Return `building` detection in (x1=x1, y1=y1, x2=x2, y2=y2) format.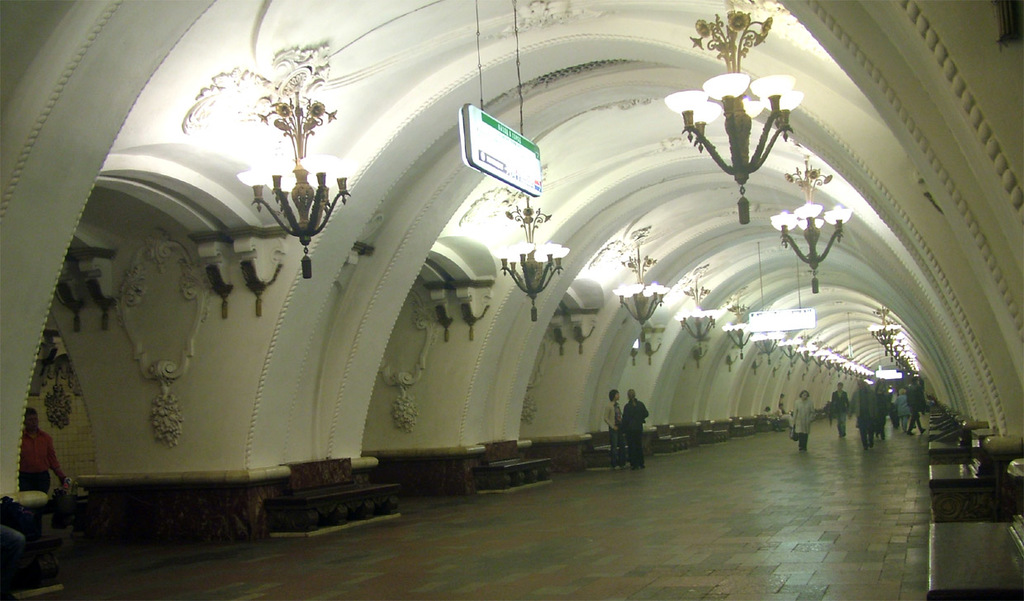
(x1=0, y1=0, x2=1023, y2=600).
